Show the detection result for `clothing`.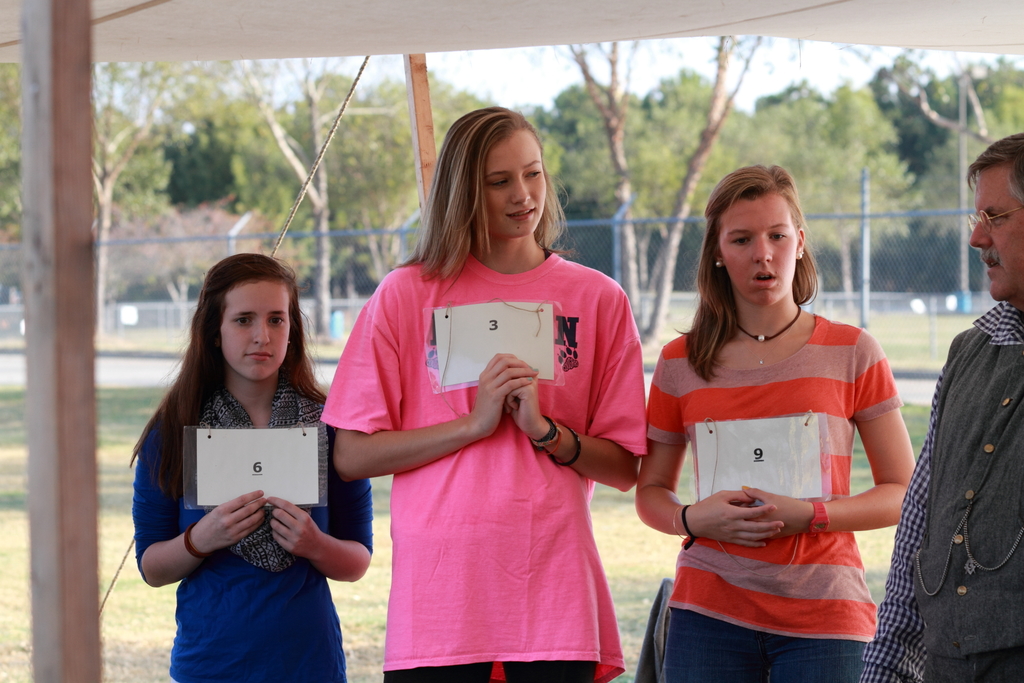
region(132, 383, 365, 682).
